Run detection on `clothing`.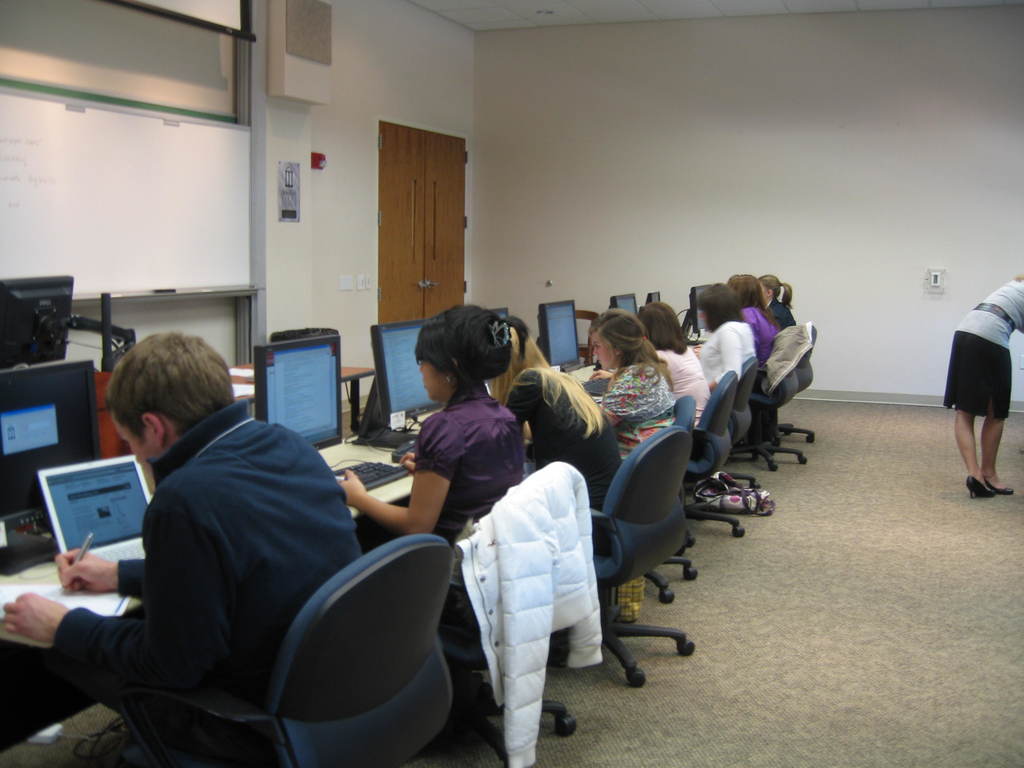
Result: box(653, 346, 708, 414).
